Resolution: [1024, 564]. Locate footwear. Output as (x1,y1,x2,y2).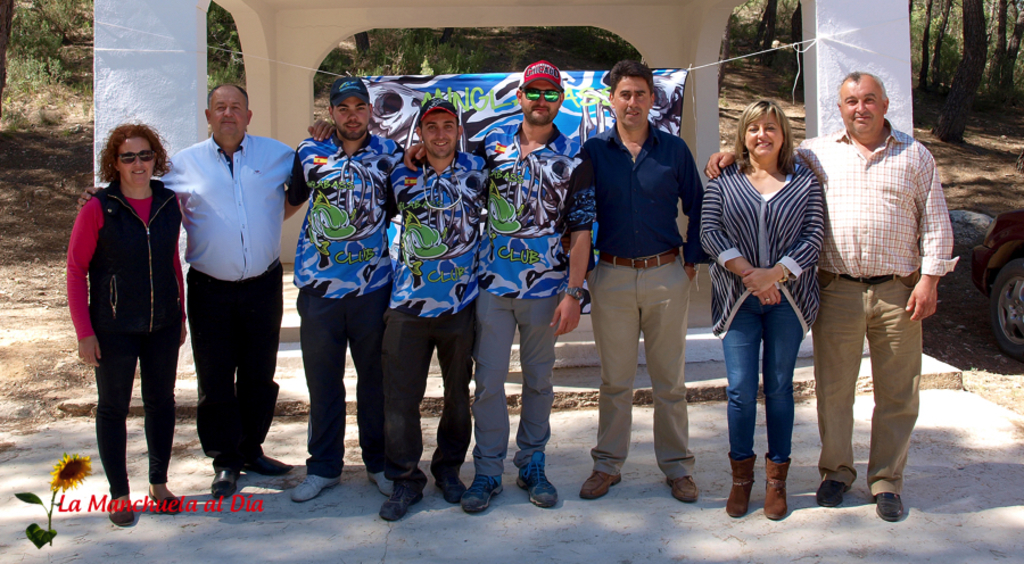
(208,468,241,507).
